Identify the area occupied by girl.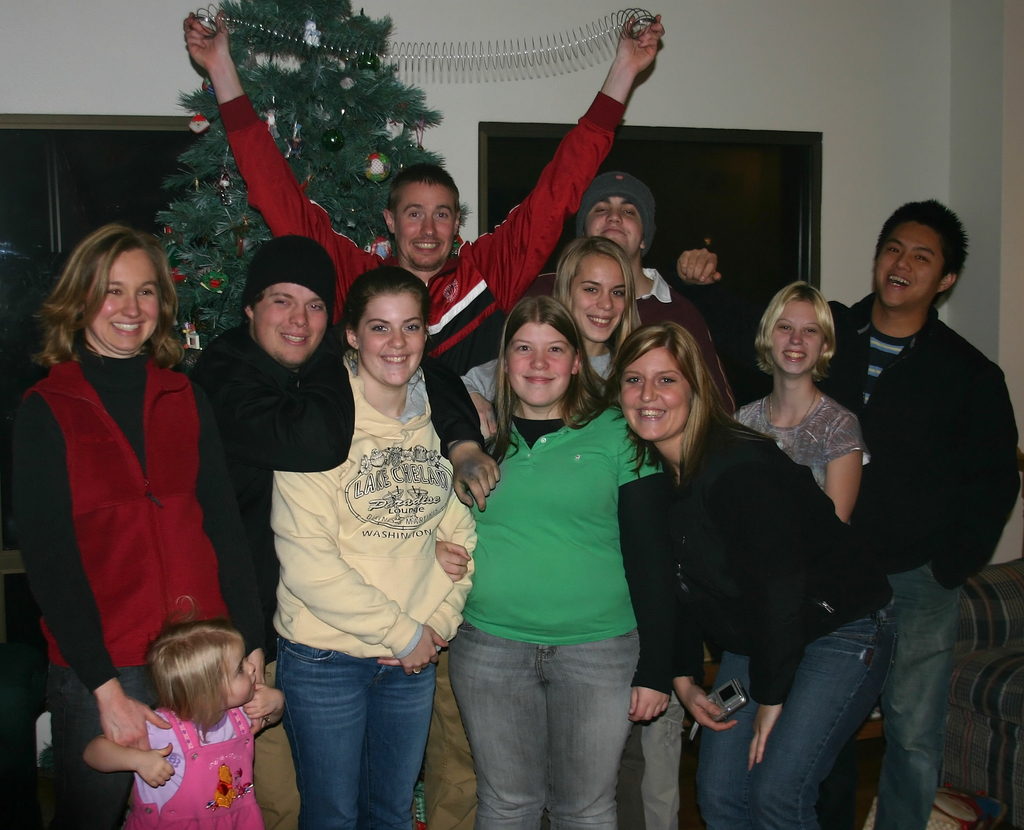
Area: box=[257, 261, 486, 829].
